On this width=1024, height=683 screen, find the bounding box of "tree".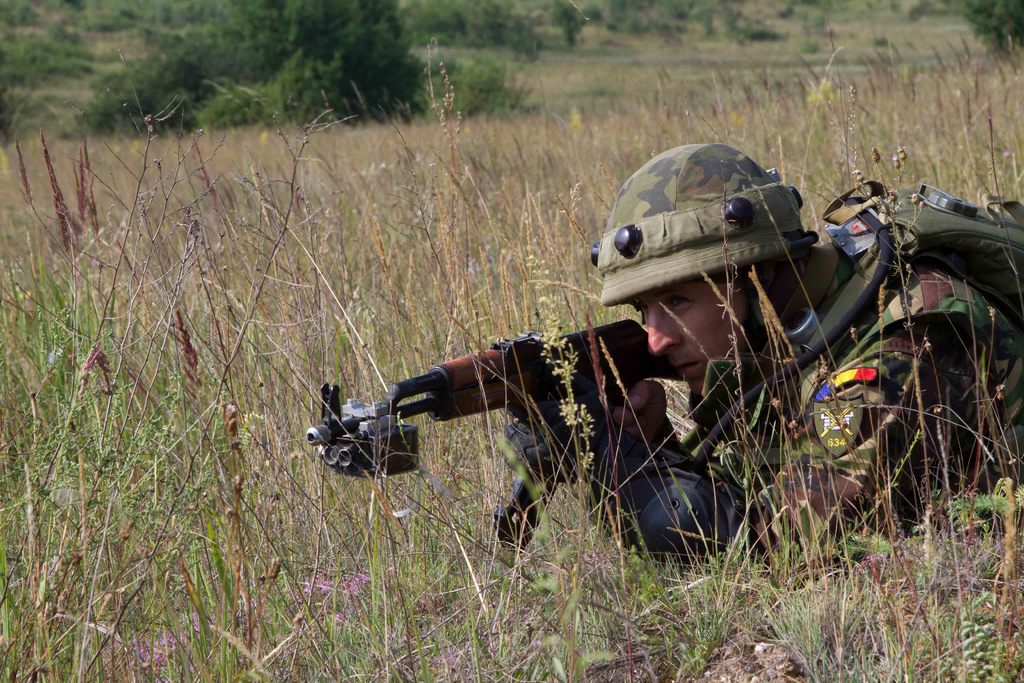
Bounding box: [left=964, top=0, right=1023, bottom=56].
